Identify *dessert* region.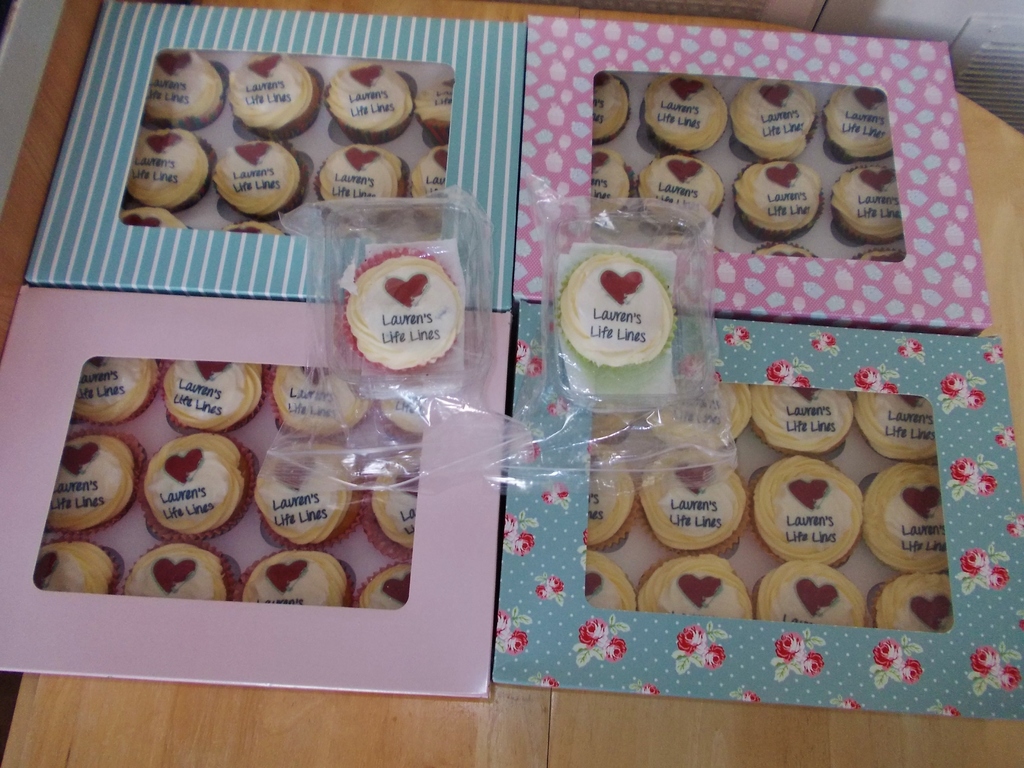
Region: <bbox>132, 538, 227, 600</bbox>.
